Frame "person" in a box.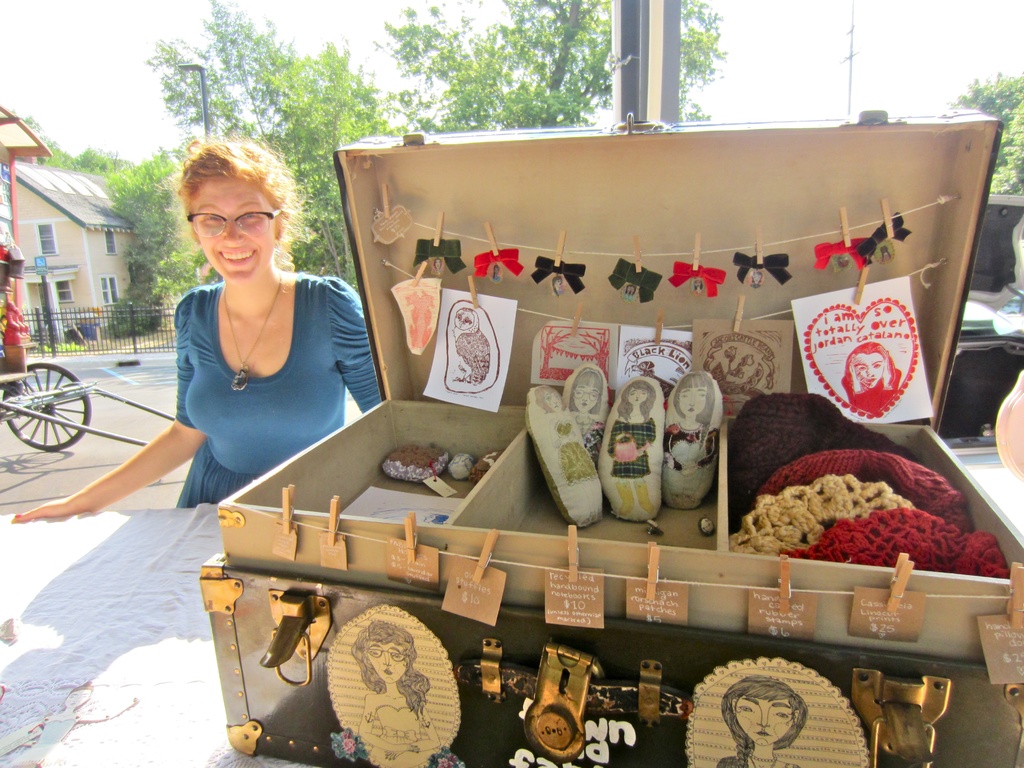
pyautogui.locateOnScreen(493, 265, 501, 282).
